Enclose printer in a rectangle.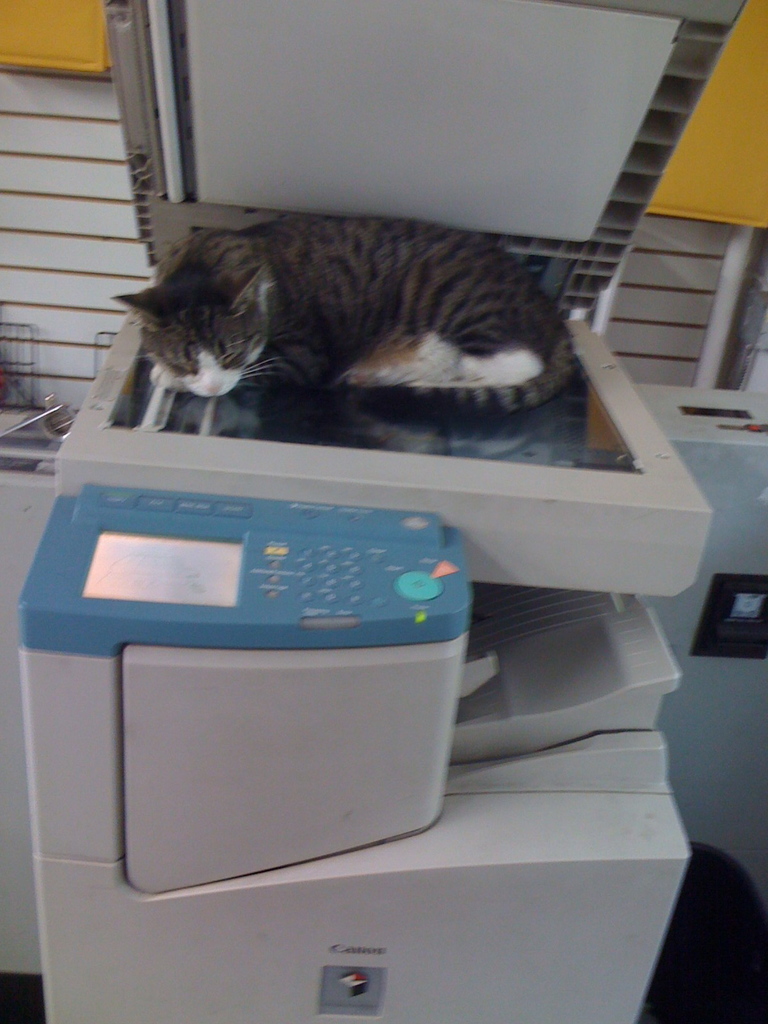
locate(17, 1, 746, 1023).
